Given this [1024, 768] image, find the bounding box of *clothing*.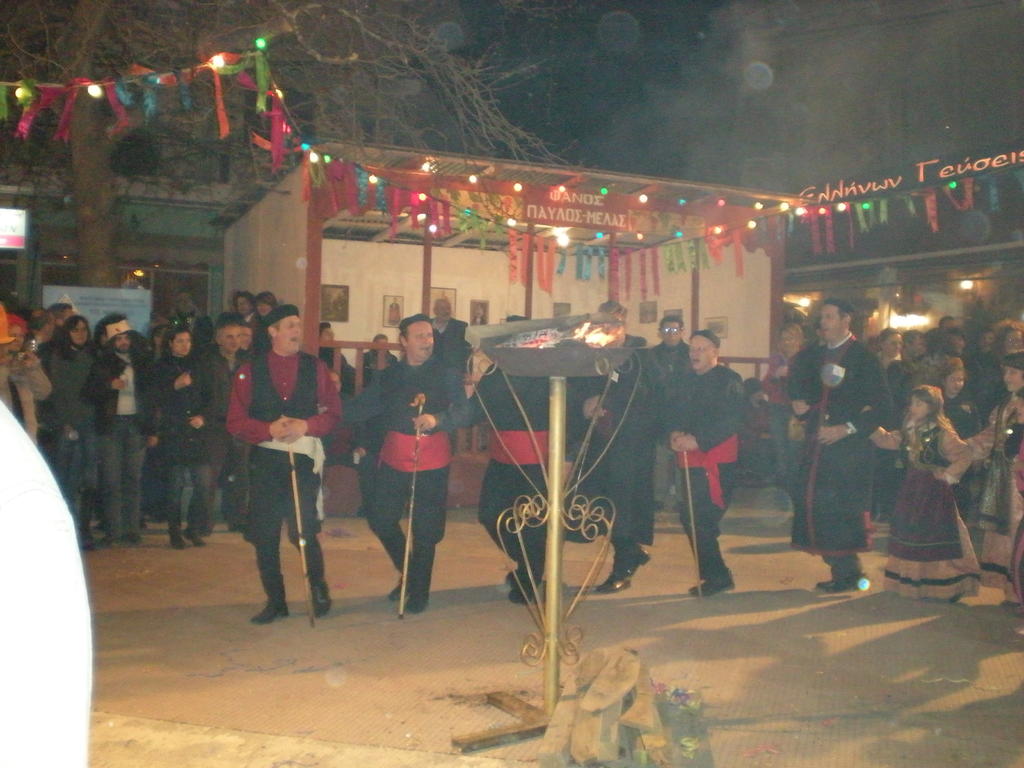
l=785, t=342, r=891, b=558.
